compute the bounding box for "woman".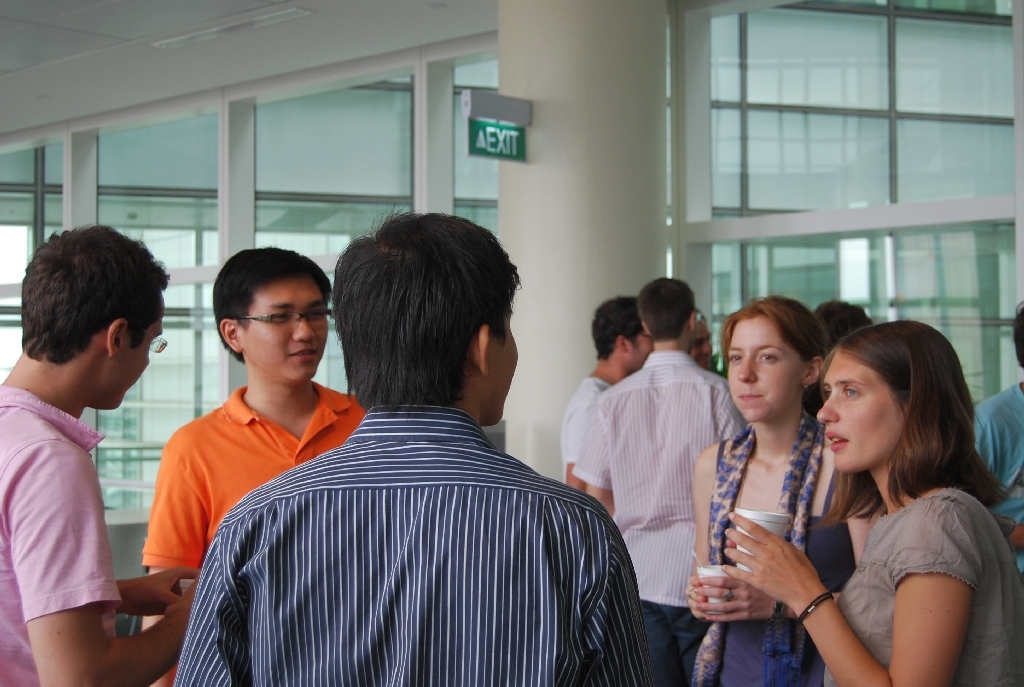
<bbox>692, 295, 883, 682</bbox>.
